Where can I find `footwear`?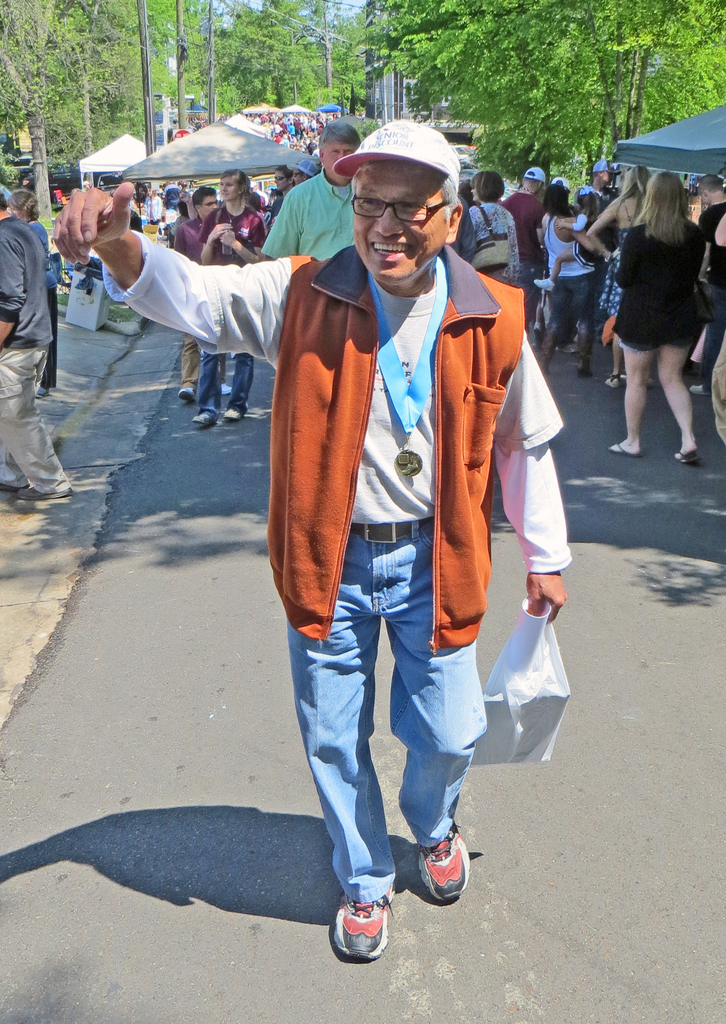
You can find it at select_region(34, 385, 51, 397).
